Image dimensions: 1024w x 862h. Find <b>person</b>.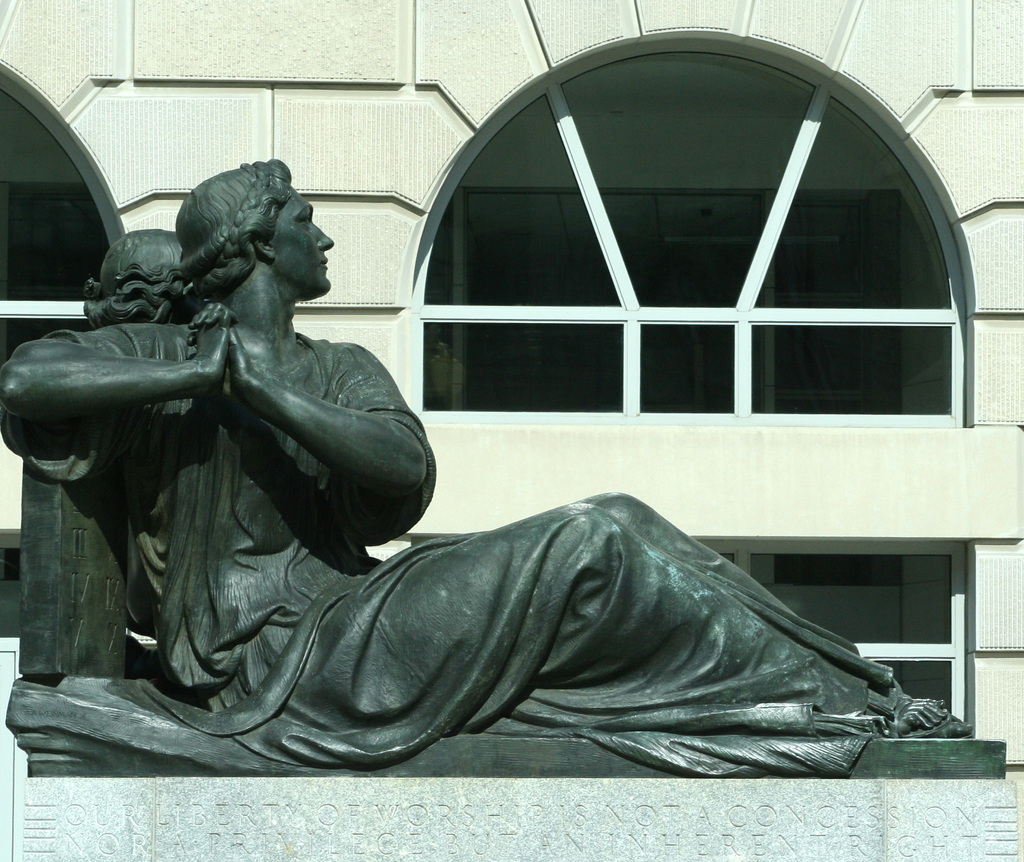
Rect(84, 226, 195, 348).
